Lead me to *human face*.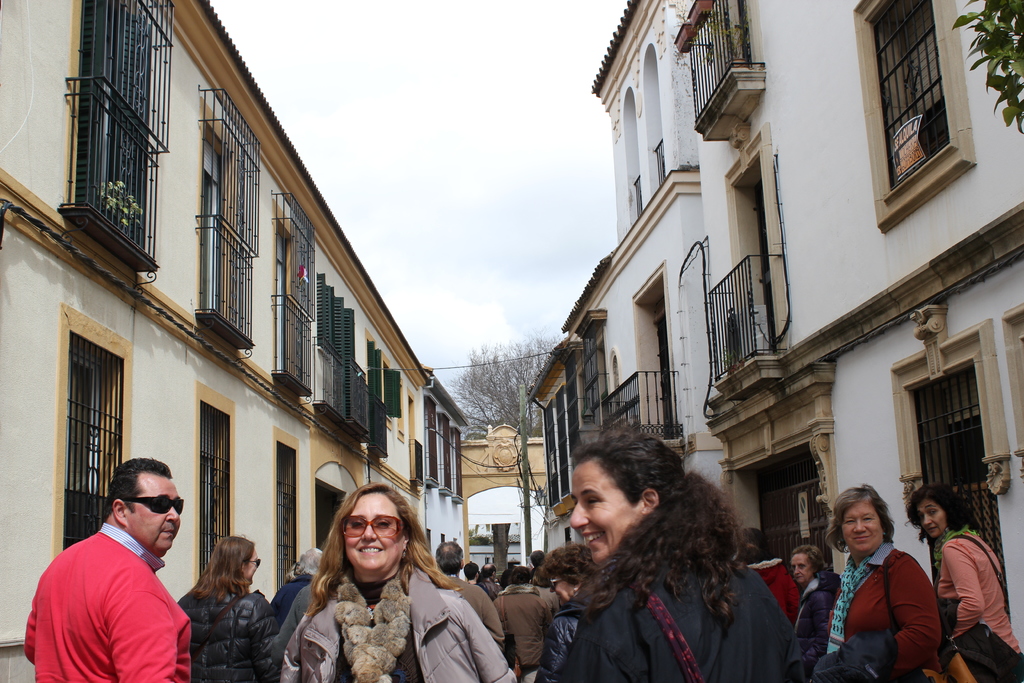
Lead to 250, 553, 264, 579.
